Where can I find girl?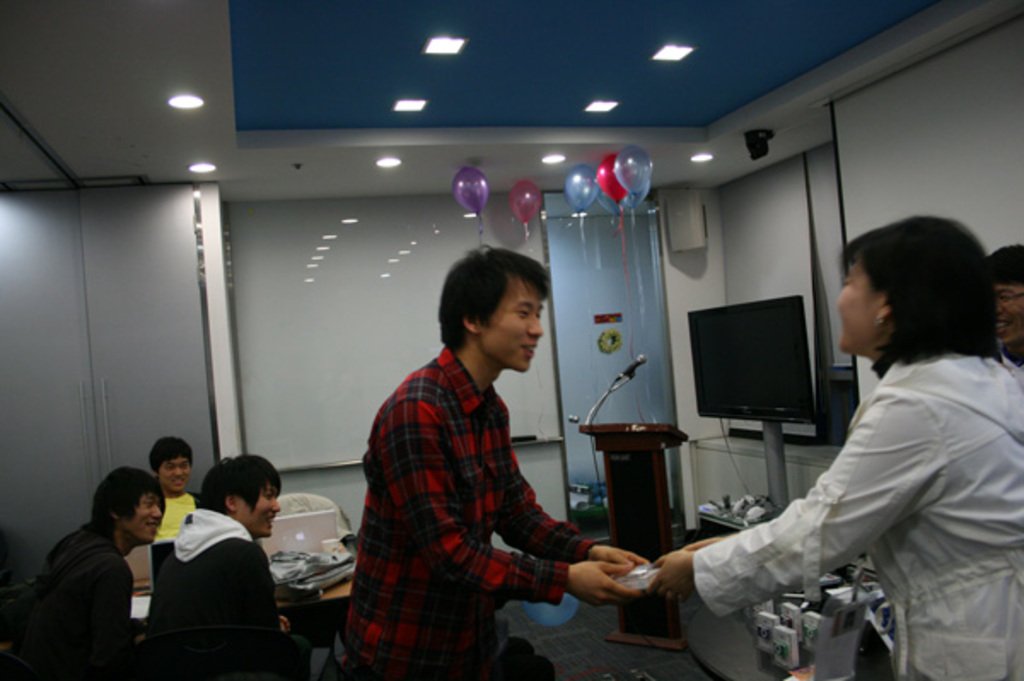
You can find it at 647 212 1022 669.
